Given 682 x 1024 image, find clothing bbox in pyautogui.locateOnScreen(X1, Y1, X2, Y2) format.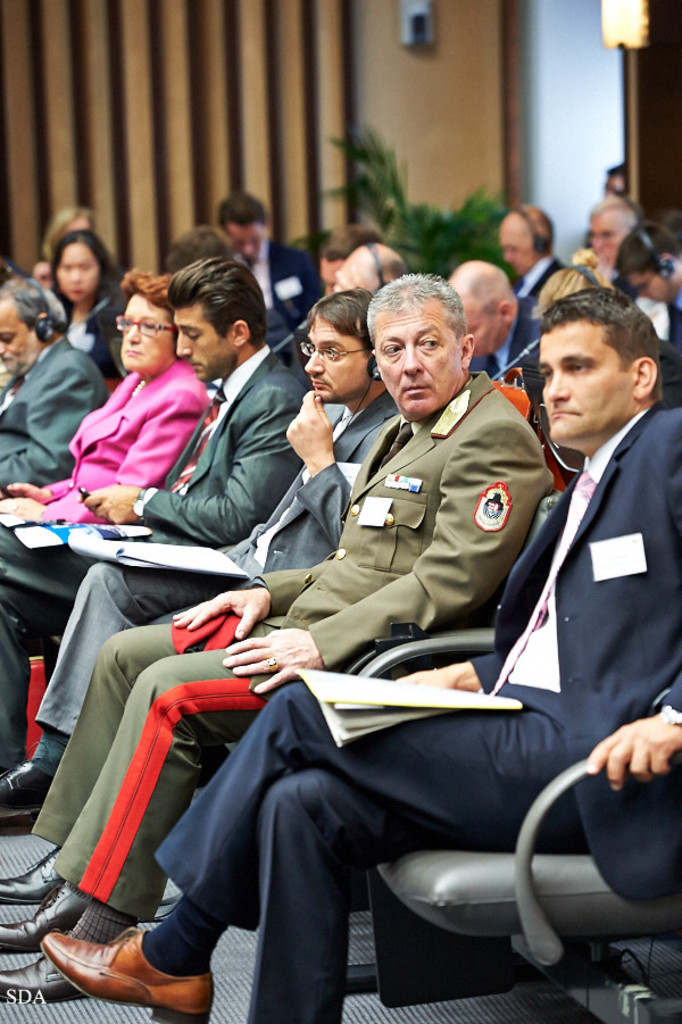
pyautogui.locateOnScreen(0, 360, 292, 763).
